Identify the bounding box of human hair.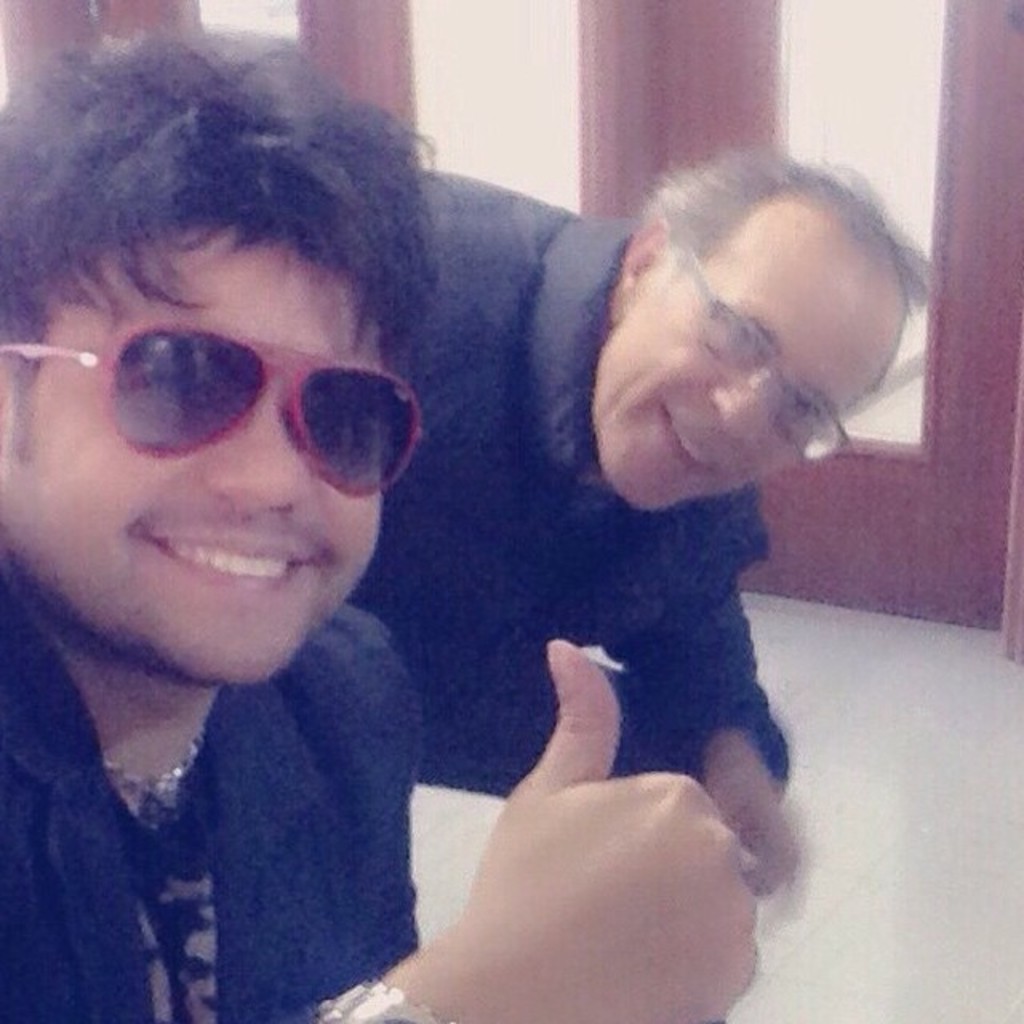
left=653, top=146, right=928, bottom=411.
